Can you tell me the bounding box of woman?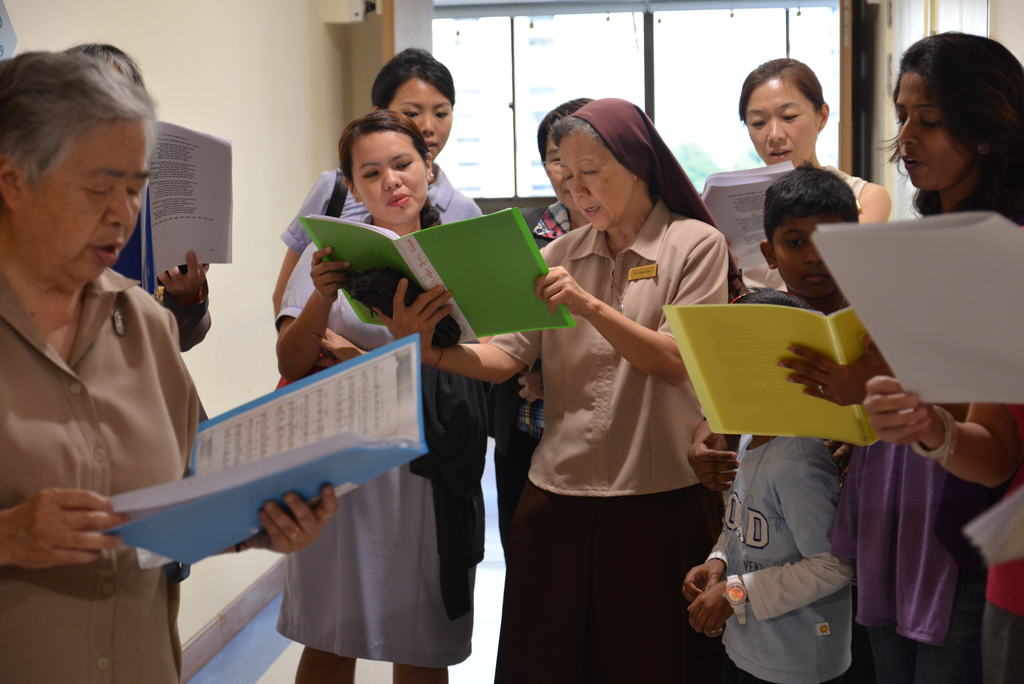
bbox(0, 45, 345, 683).
